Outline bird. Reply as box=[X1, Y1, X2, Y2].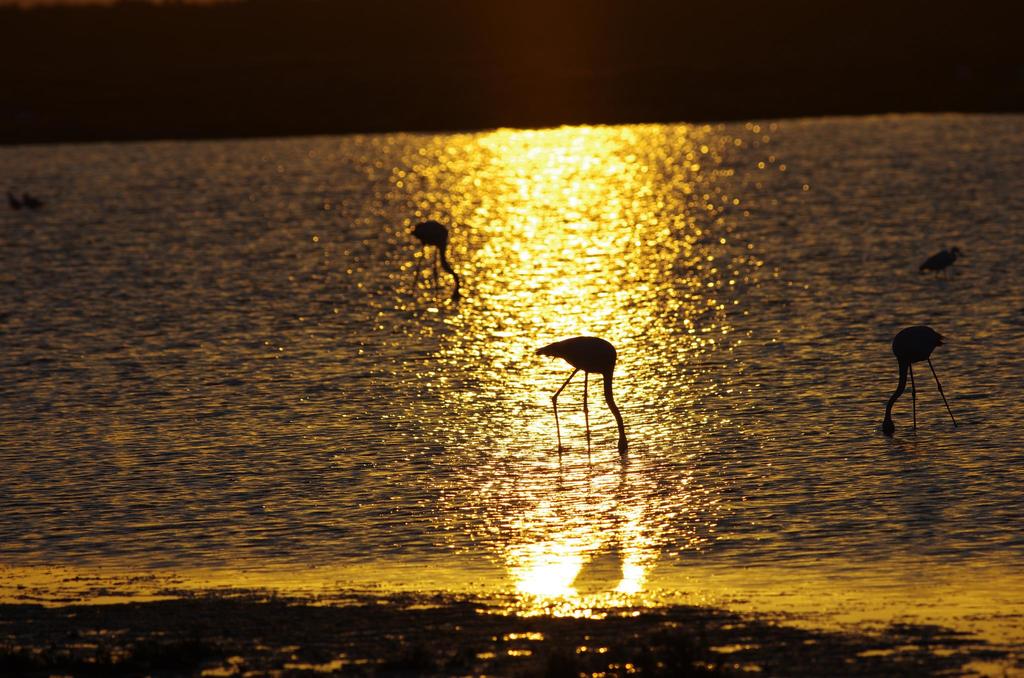
box=[918, 248, 961, 285].
